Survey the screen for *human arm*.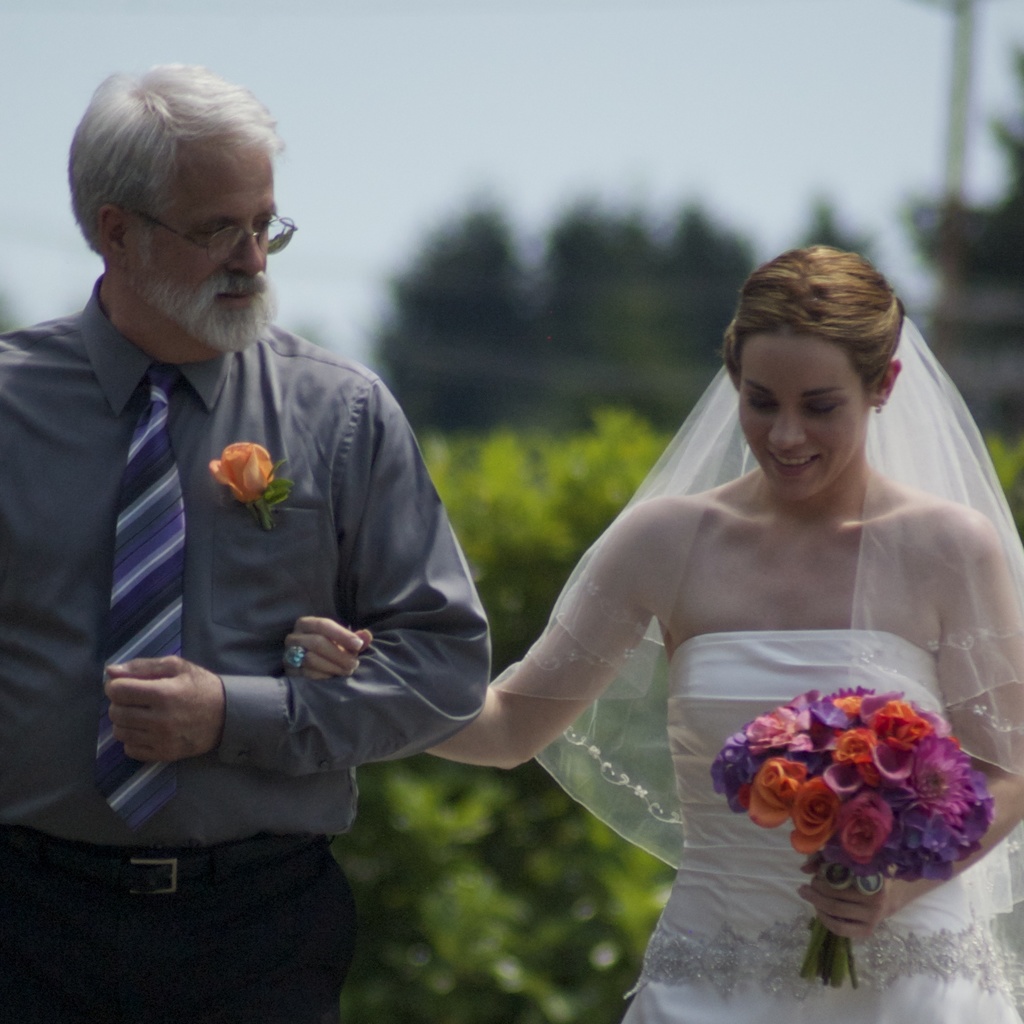
Survey found: l=273, t=481, r=706, b=780.
